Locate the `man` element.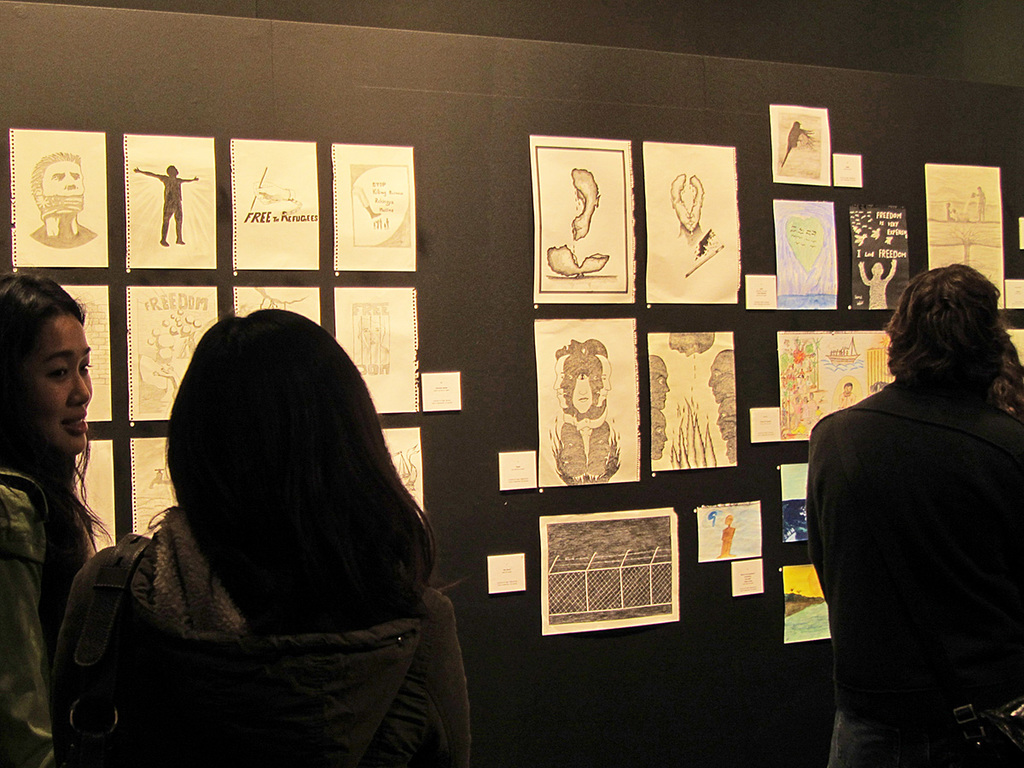
Element bbox: <bbox>795, 264, 1023, 767</bbox>.
